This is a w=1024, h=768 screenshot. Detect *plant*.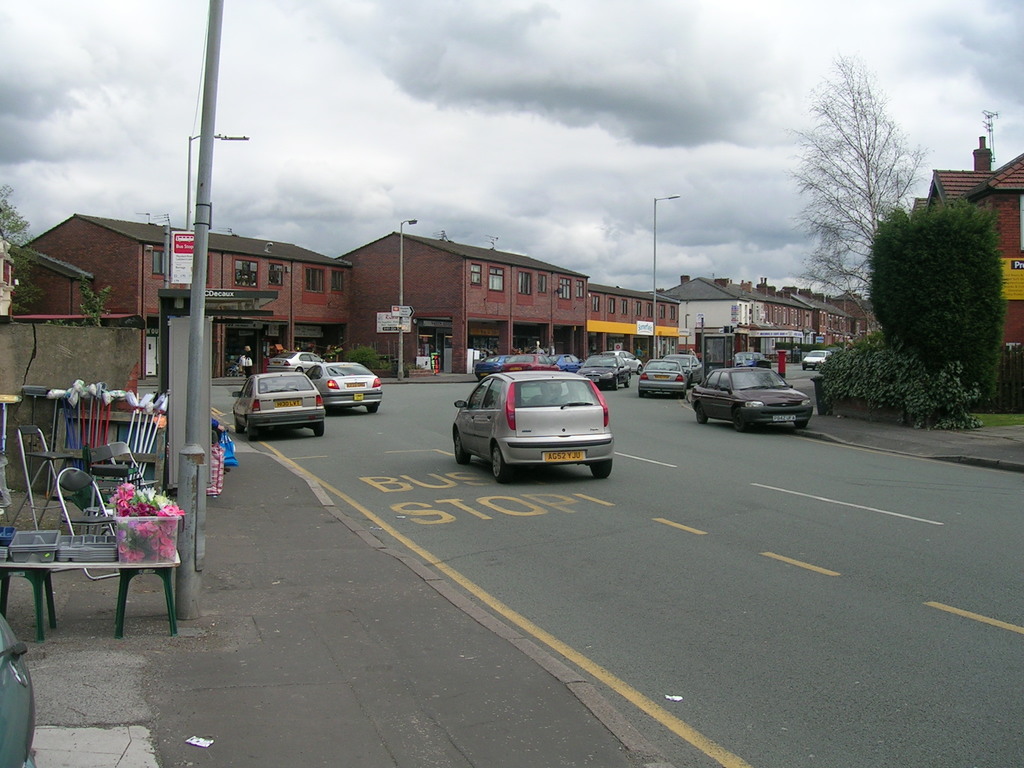
crop(815, 199, 1012, 435).
